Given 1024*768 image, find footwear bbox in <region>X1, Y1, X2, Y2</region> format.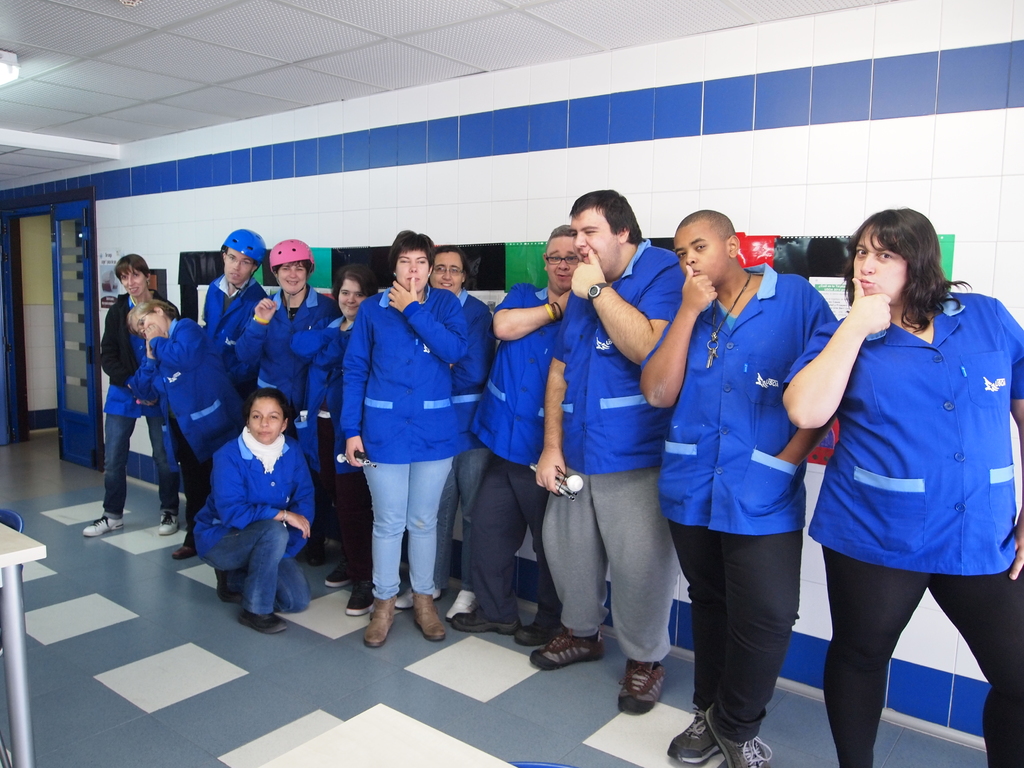
<region>159, 509, 174, 537</region>.
